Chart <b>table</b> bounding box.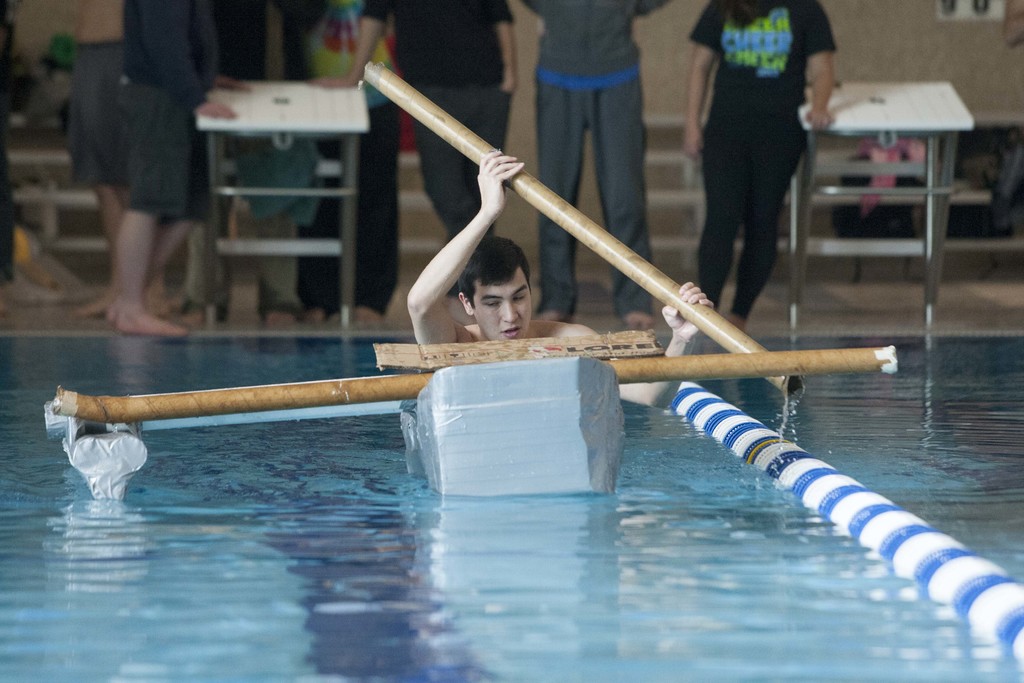
Charted: [x1=796, y1=78, x2=978, y2=302].
